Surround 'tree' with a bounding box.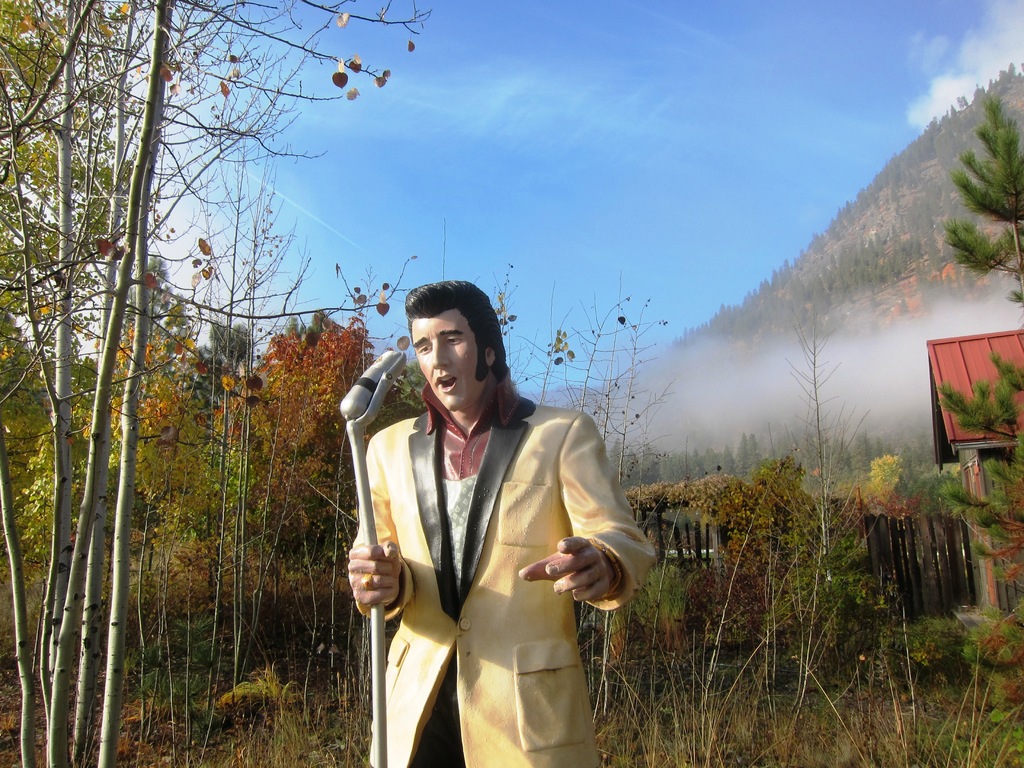
box(934, 93, 1023, 735).
